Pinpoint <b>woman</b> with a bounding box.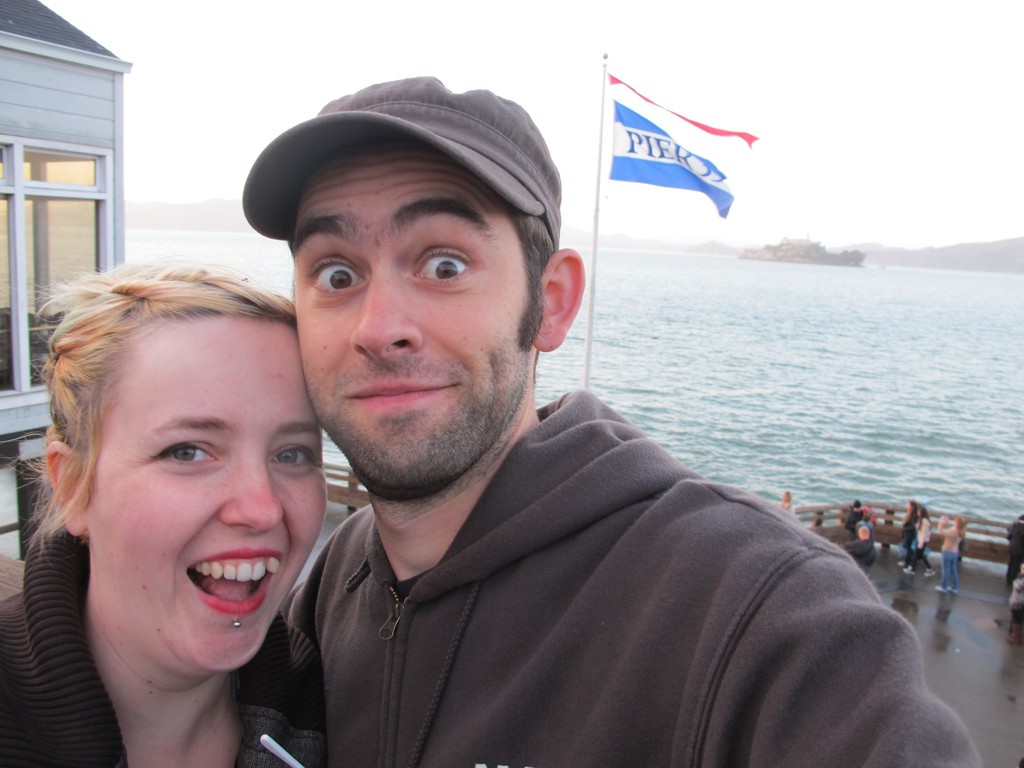
[x1=19, y1=243, x2=367, y2=746].
